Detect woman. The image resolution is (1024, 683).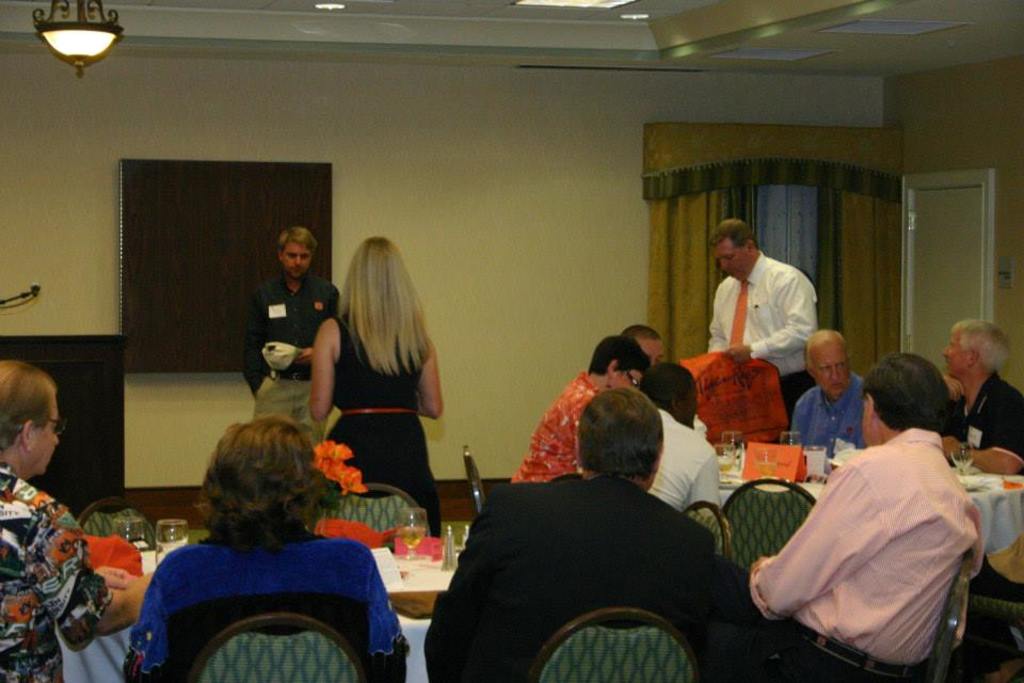
507/336/649/486.
